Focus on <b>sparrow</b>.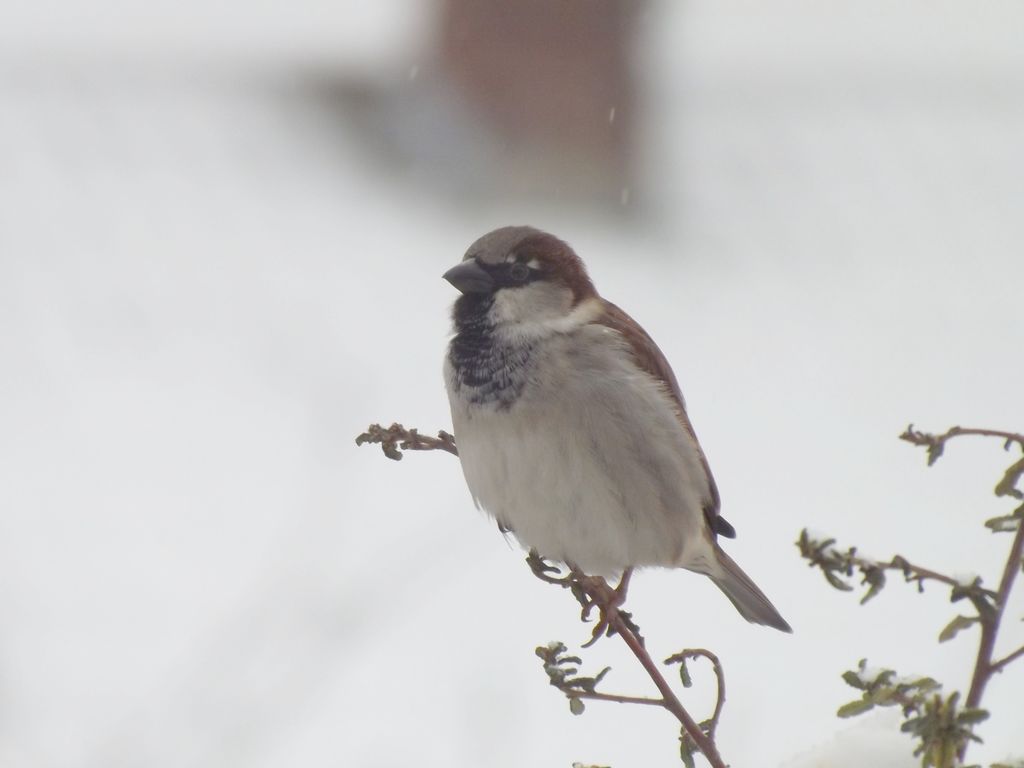
Focused at 439 219 796 638.
